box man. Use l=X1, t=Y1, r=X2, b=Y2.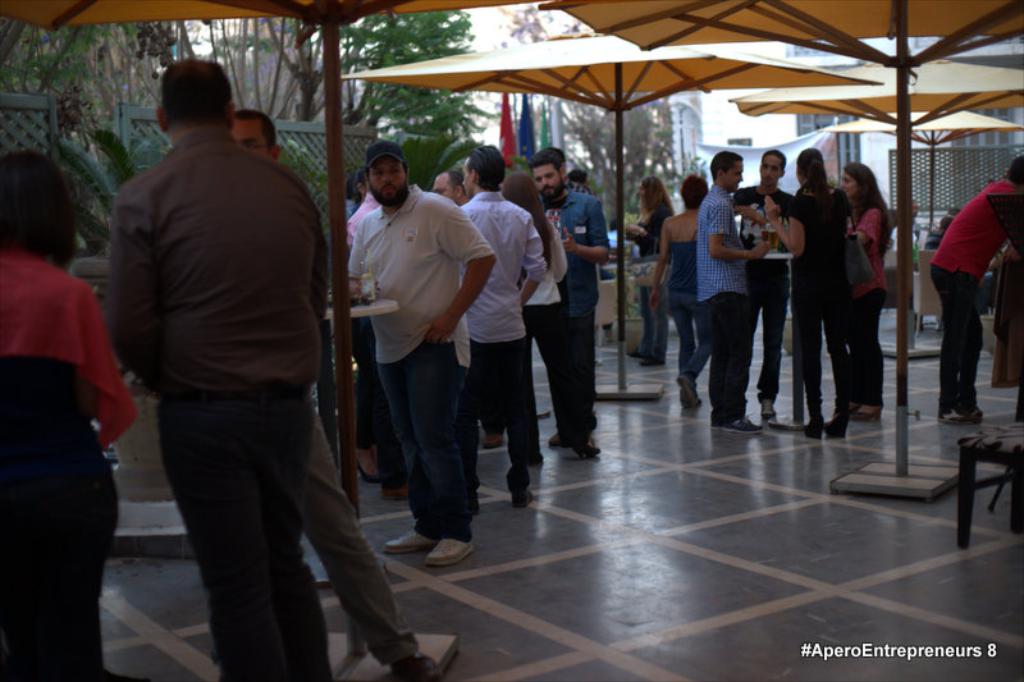
l=518, t=147, r=623, b=489.
